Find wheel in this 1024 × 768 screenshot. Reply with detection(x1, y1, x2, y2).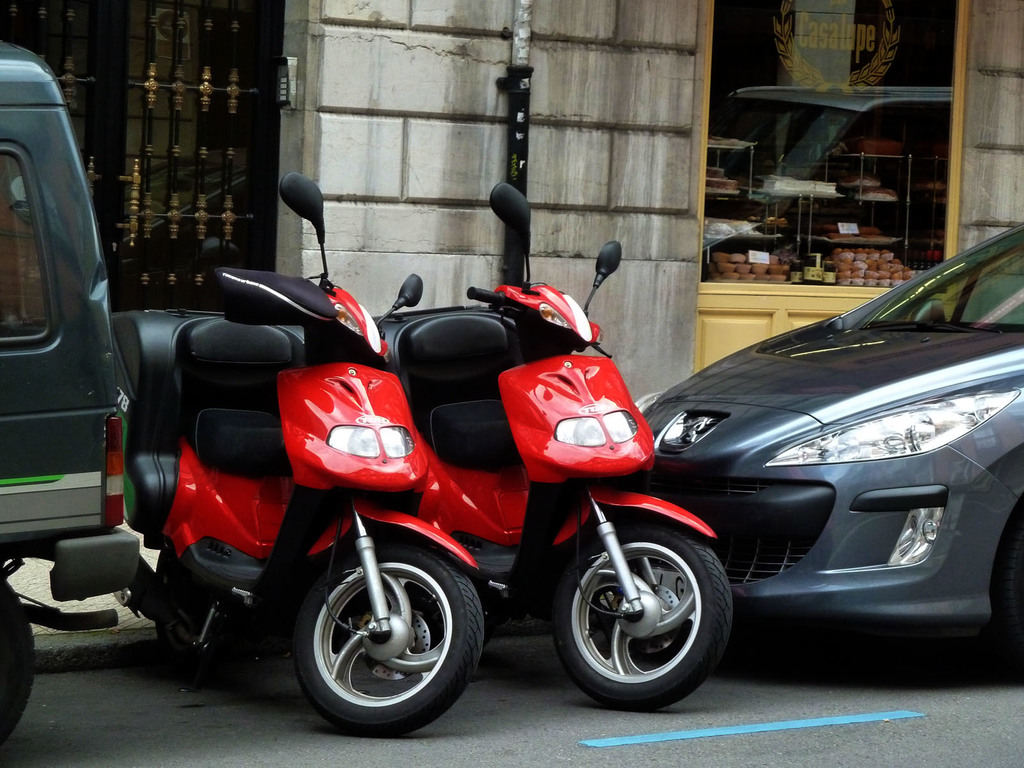
detection(548, 517, 731, 712).
